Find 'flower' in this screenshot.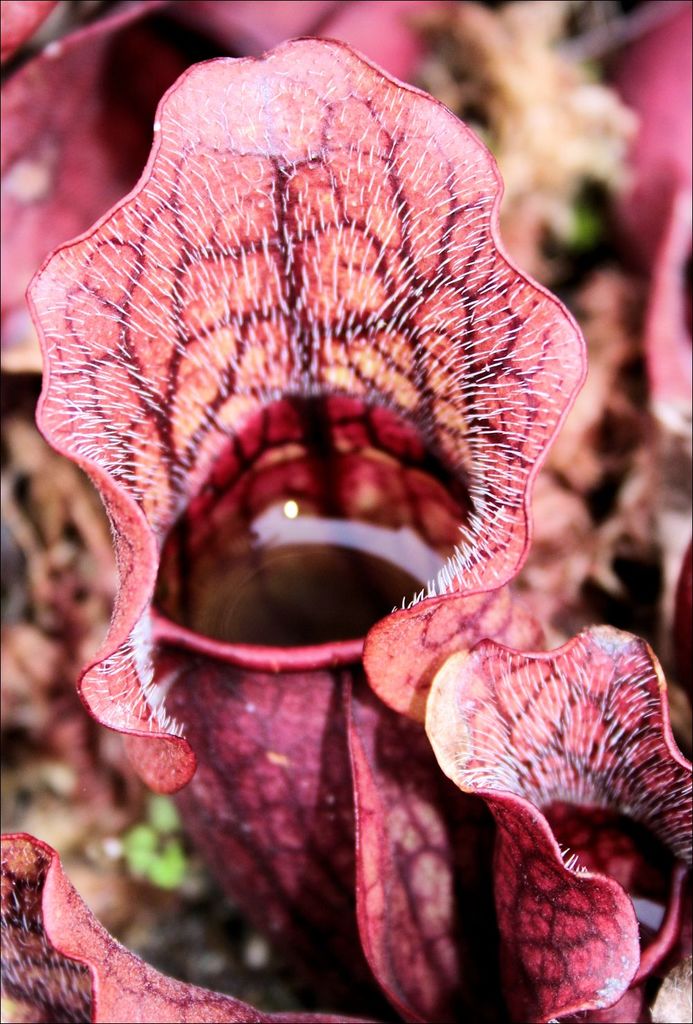
The bounding box for 'flower' is Rect(0, 32, 692, 1023).
